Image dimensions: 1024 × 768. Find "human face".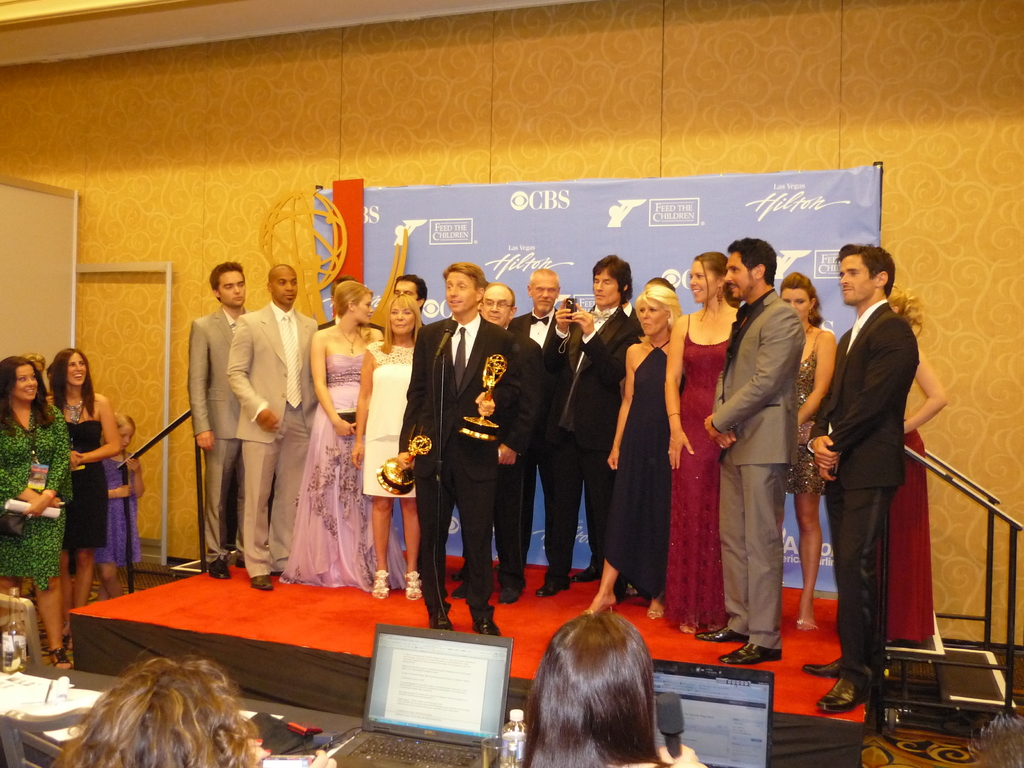
locate(596, 271, 623, 307).
